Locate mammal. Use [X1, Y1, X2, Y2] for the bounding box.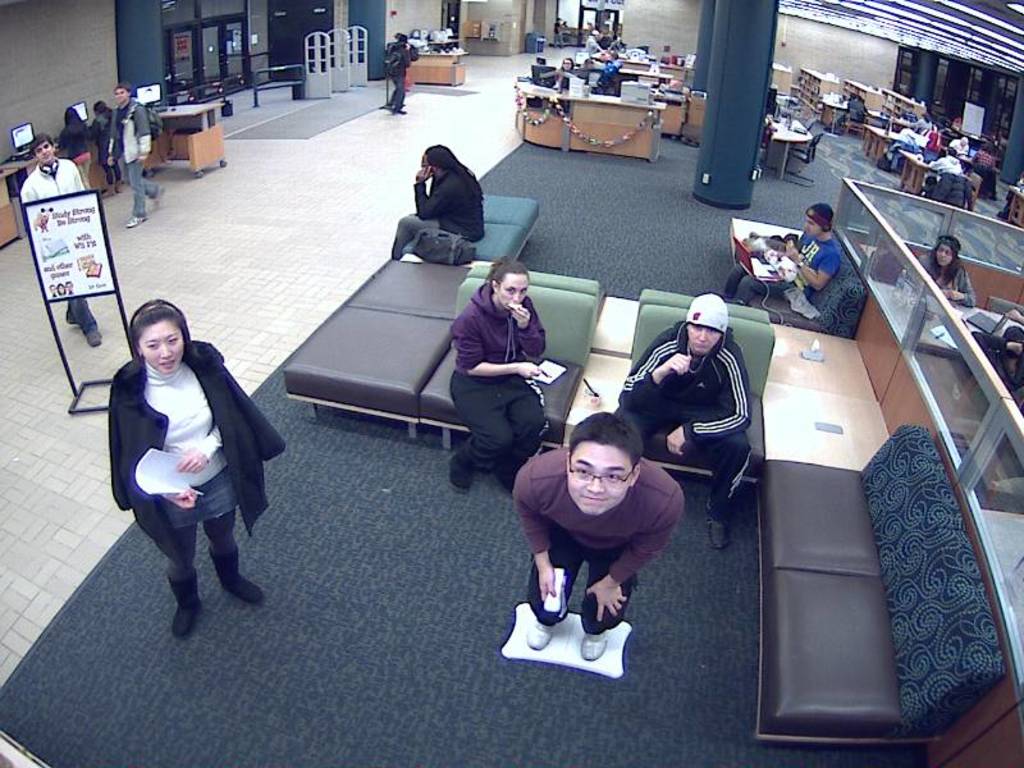
[110, 270, 284, 648].
